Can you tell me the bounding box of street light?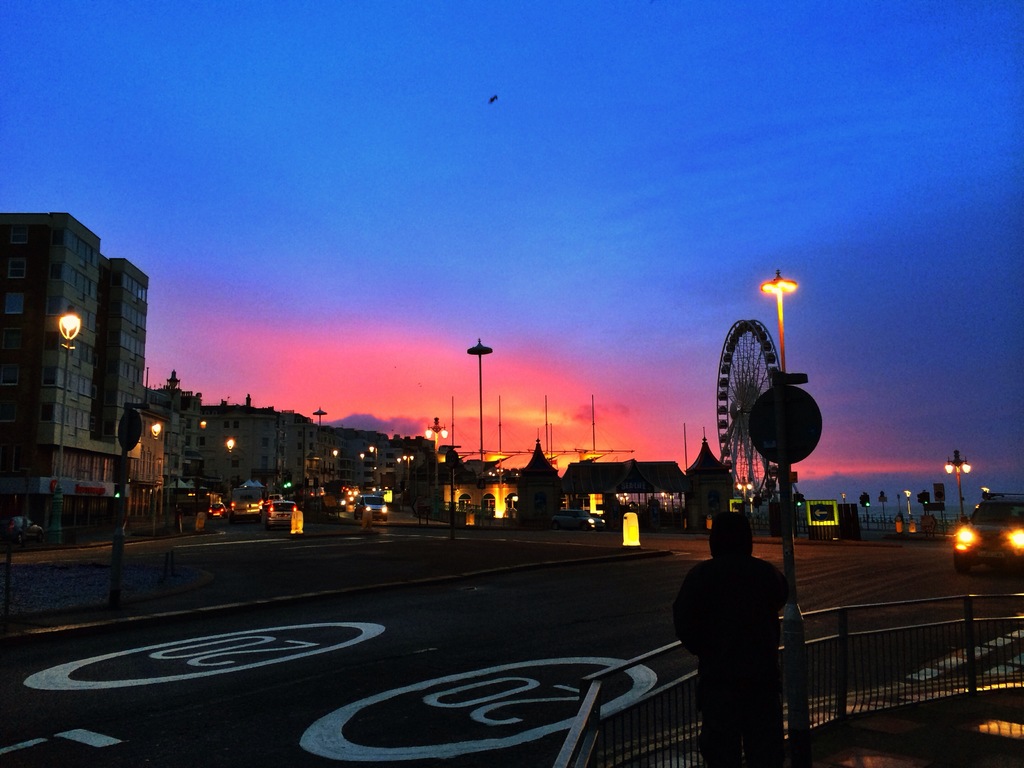
{"x1": 401, "y1": 454, "x2": 417, "y2": 491}.
